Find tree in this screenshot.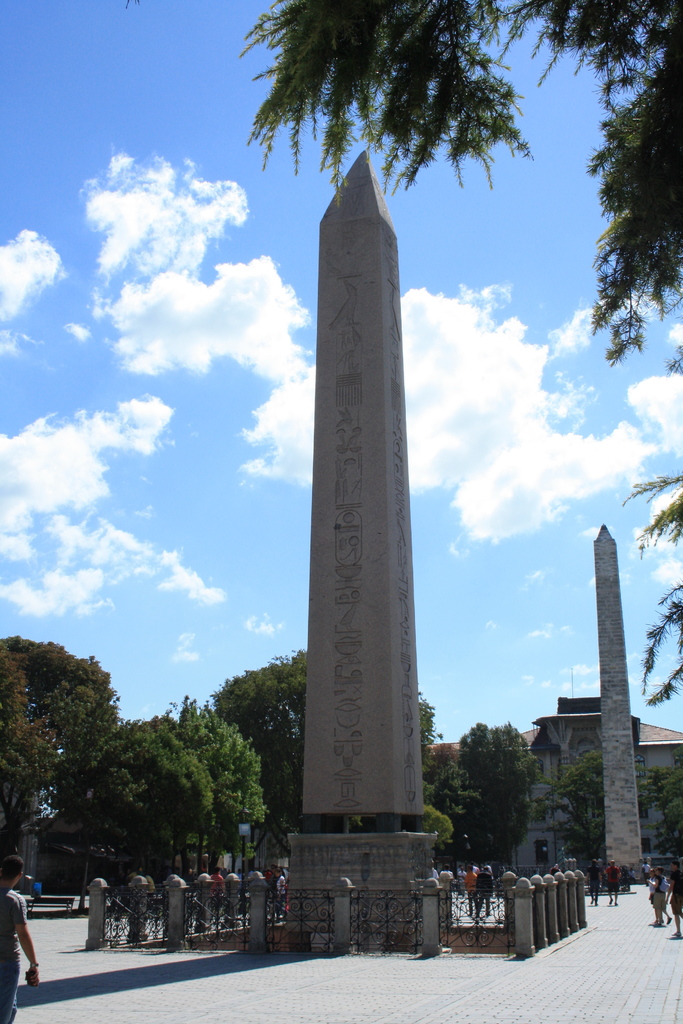
The bounding box for tree is BBox(210, 644, 429, 863).
